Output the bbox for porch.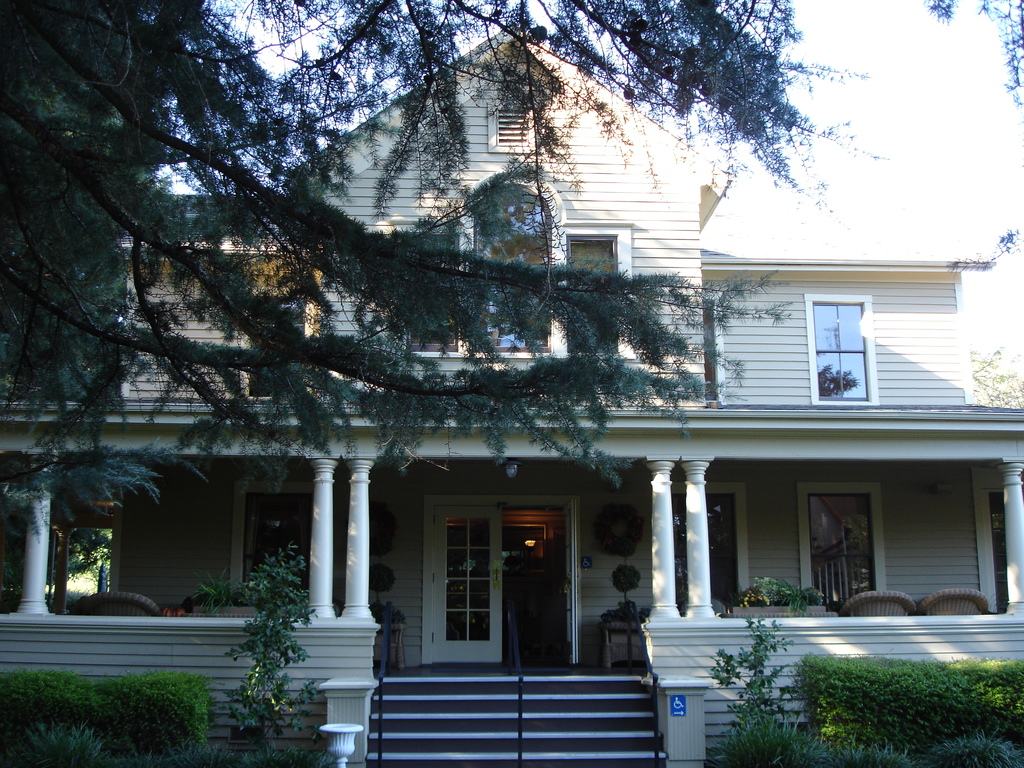
1,644,1020,765.
